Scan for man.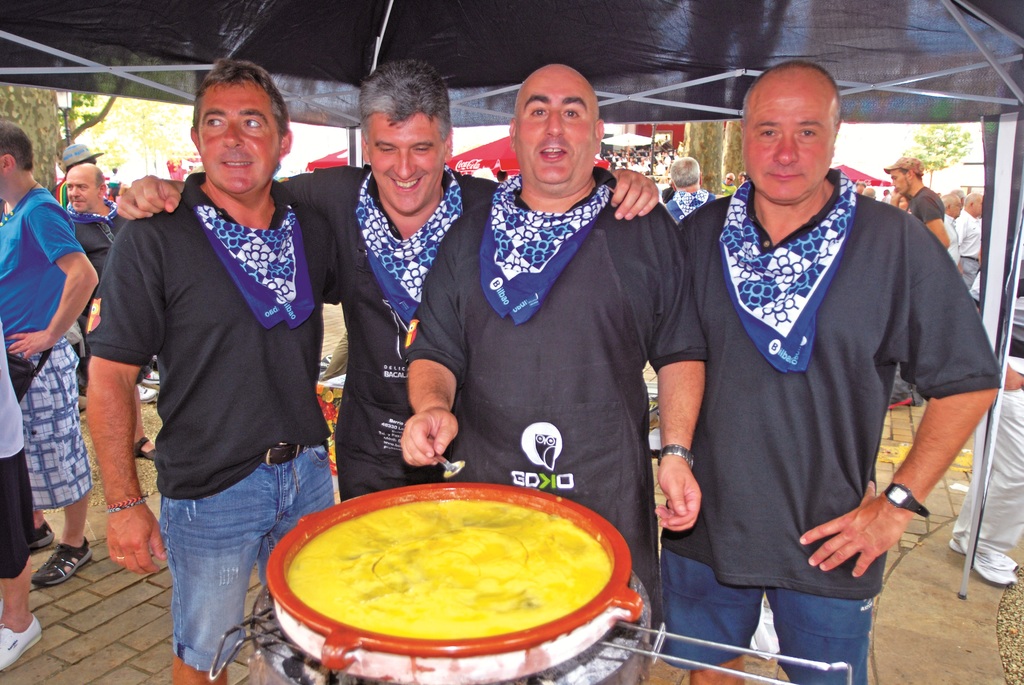
Scan result: bbox=[405, 62, 709, 606].
